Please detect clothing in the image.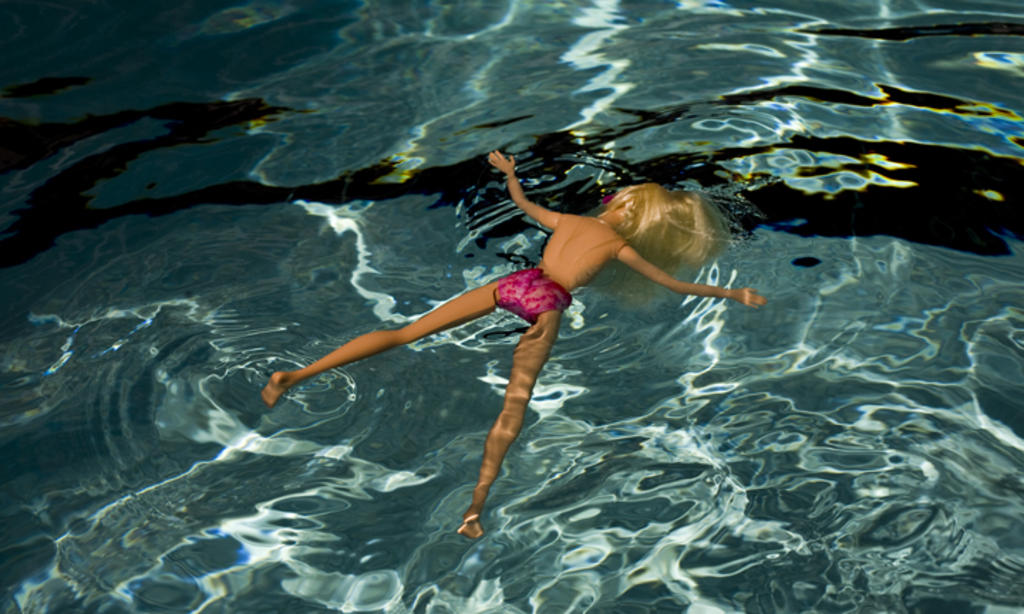
bbox(502, 270, 566, 327).
